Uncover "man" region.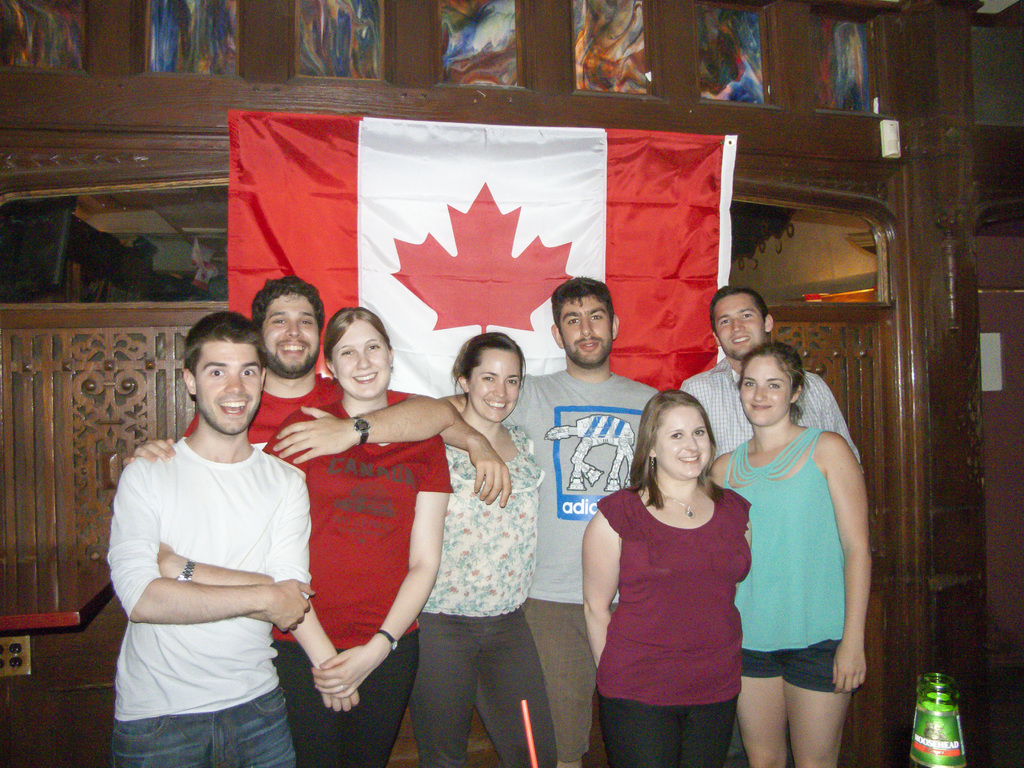
Uncovered: BBox(680, 285, 865, 767).
